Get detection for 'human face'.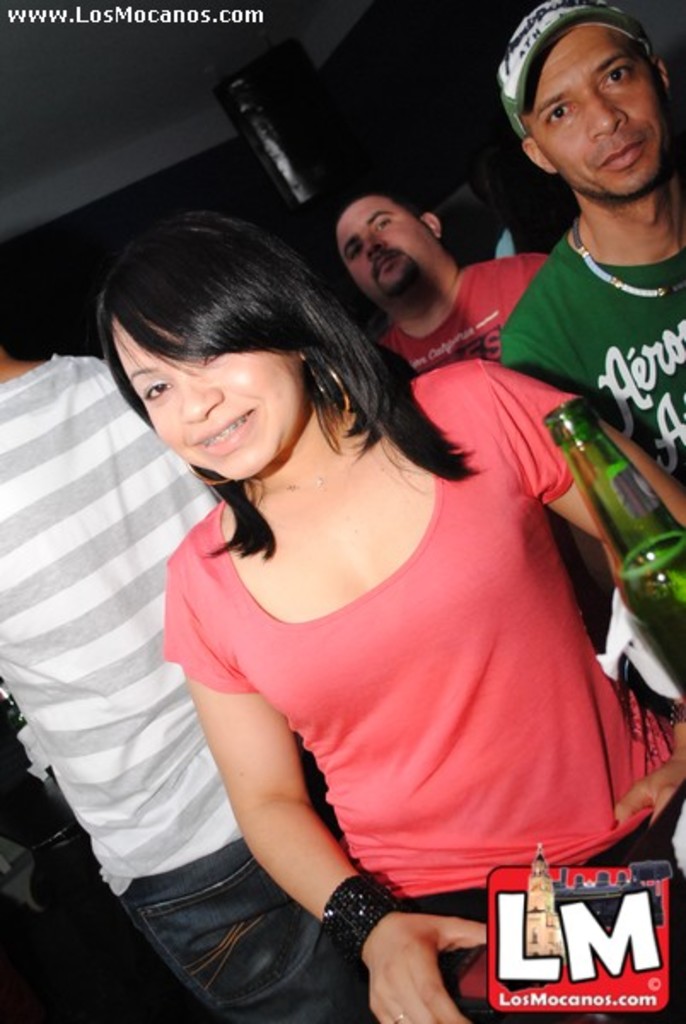
Detection: 334 195 442 305.
